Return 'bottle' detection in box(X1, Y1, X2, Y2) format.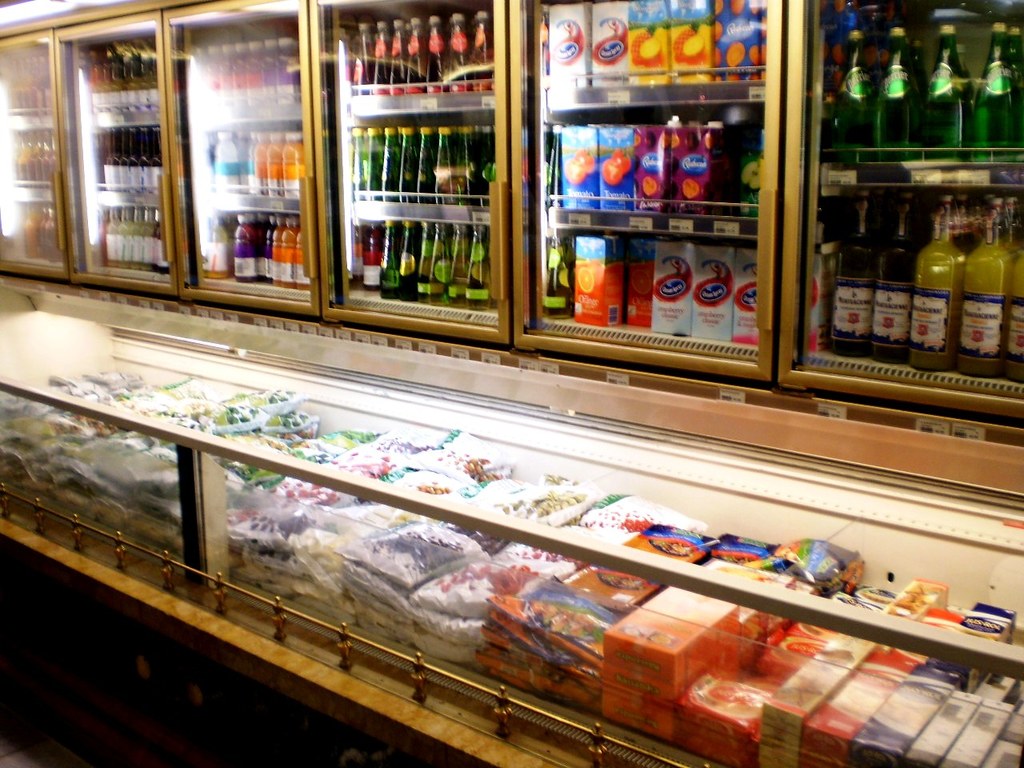
box(382, 130, 402, 207).
